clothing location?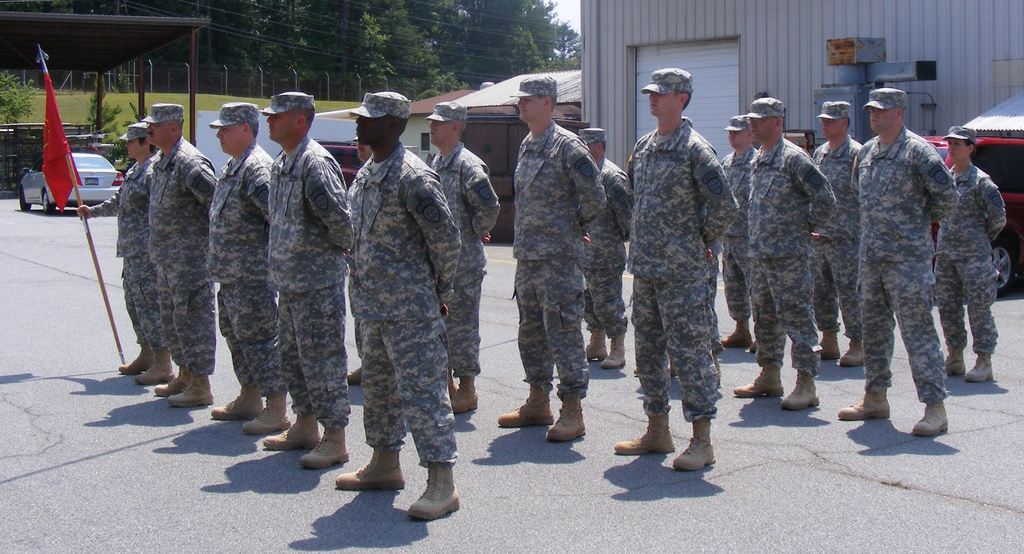
box(207, 142, 296, 396)
